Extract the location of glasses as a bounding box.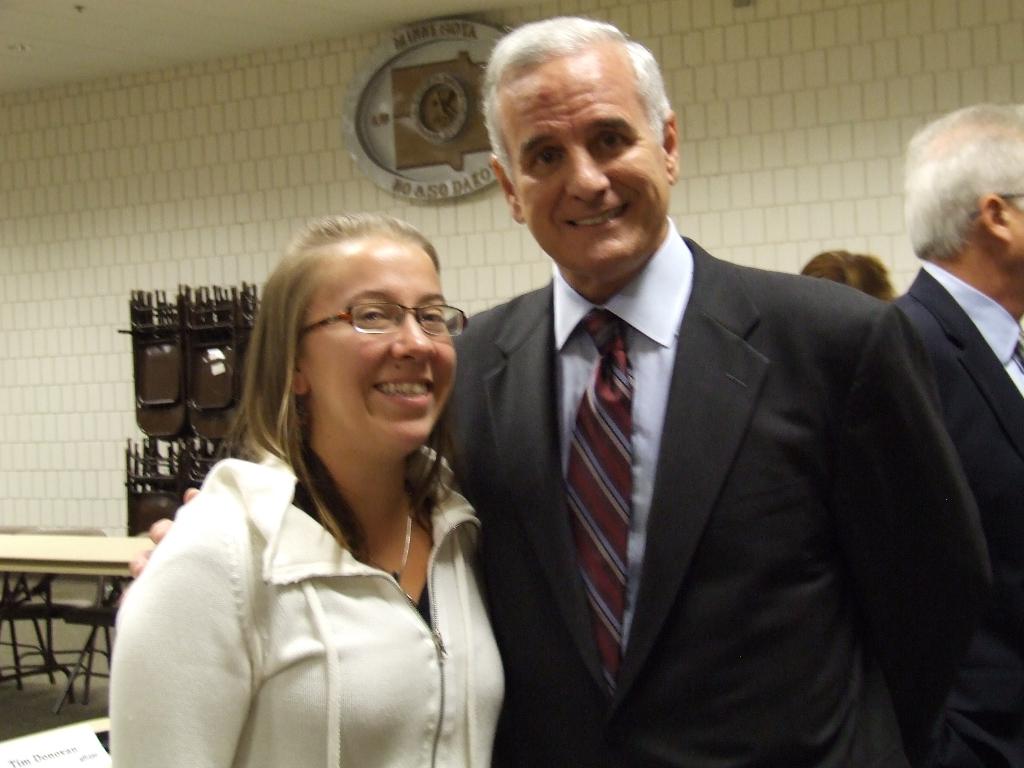
295/293/468/347.
